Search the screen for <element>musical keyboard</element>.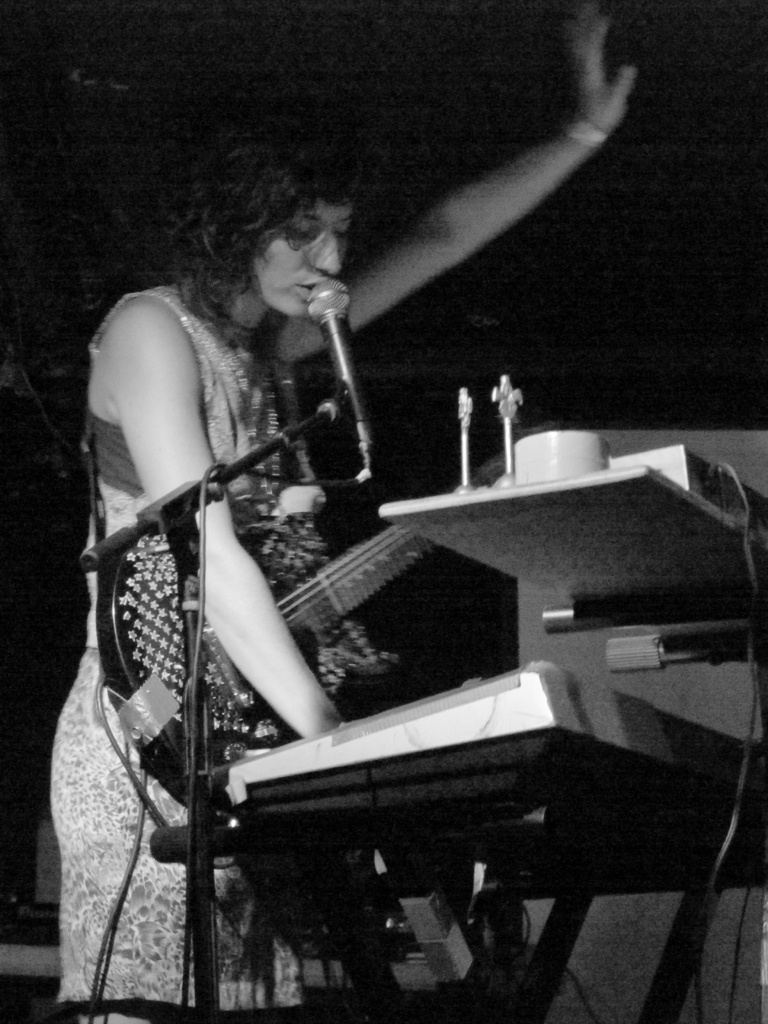
Found at pyautogui.locateOnScreen(217, 644, 767, 865).
